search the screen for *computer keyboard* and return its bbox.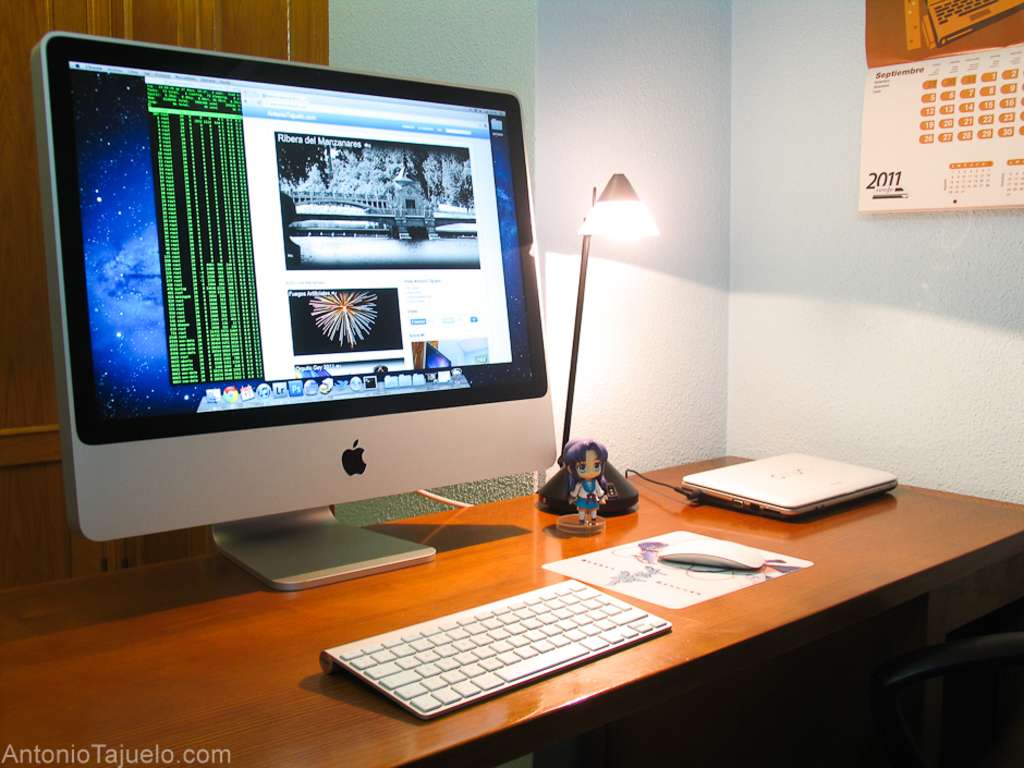
Found: 317/577/671/721.
